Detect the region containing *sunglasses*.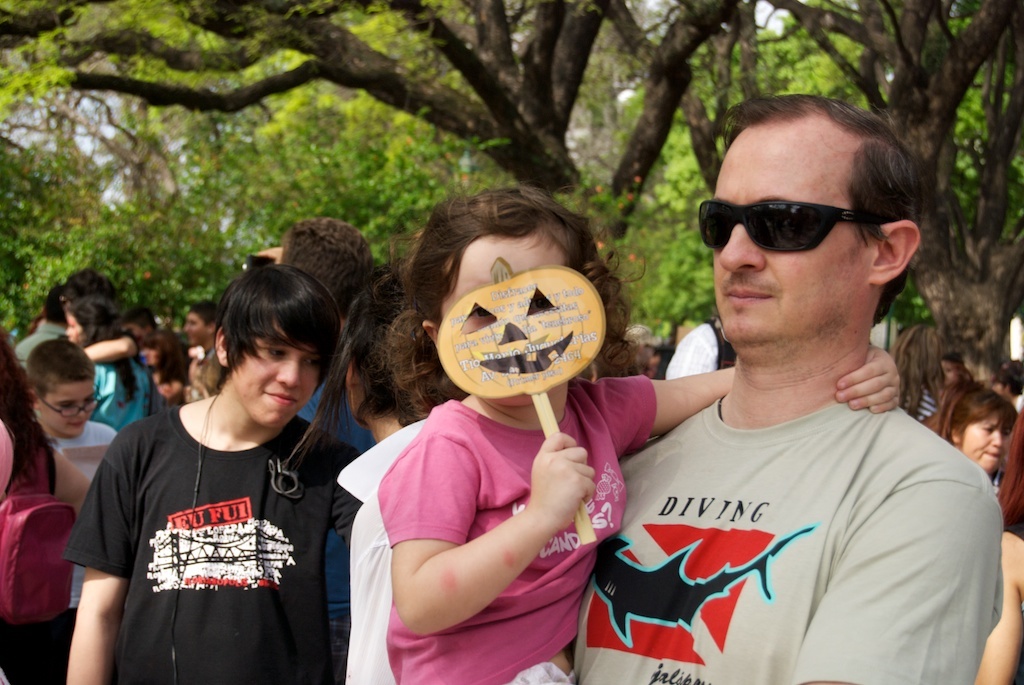
696,200,875,253.
